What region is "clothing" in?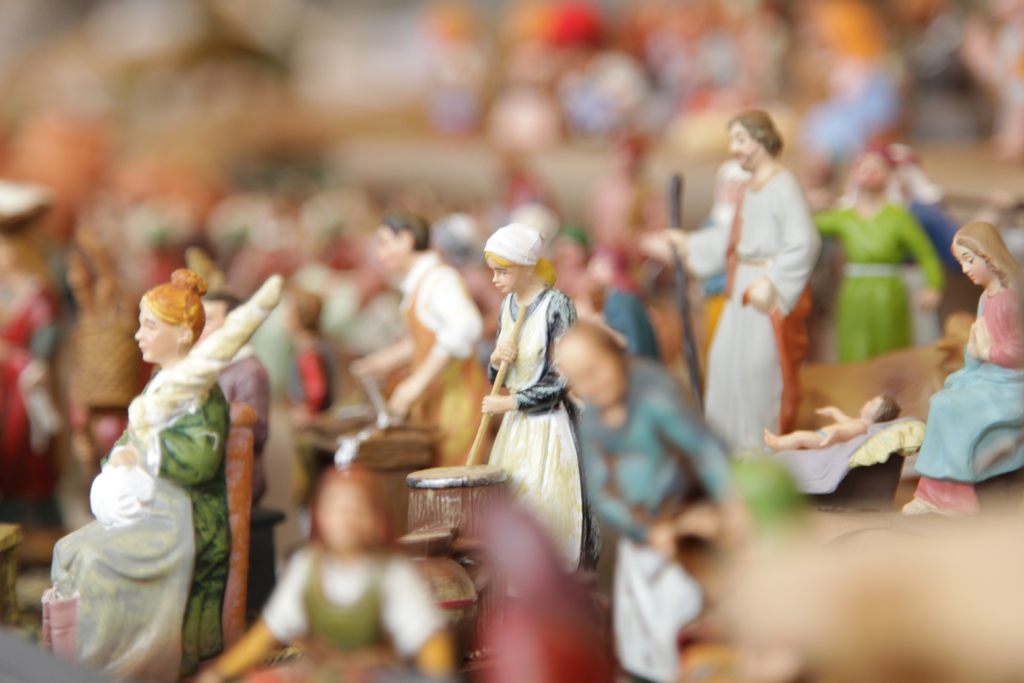
crop(913, 283, 1023, 516).
